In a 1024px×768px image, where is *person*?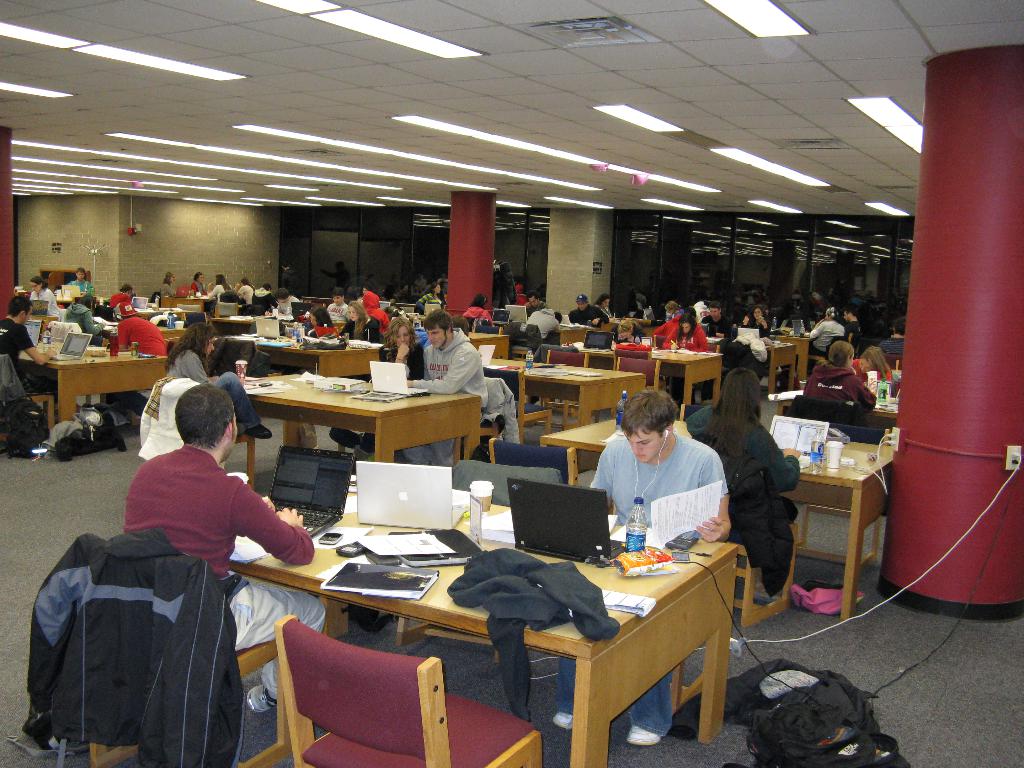
region(339, 299, 376, 339).
